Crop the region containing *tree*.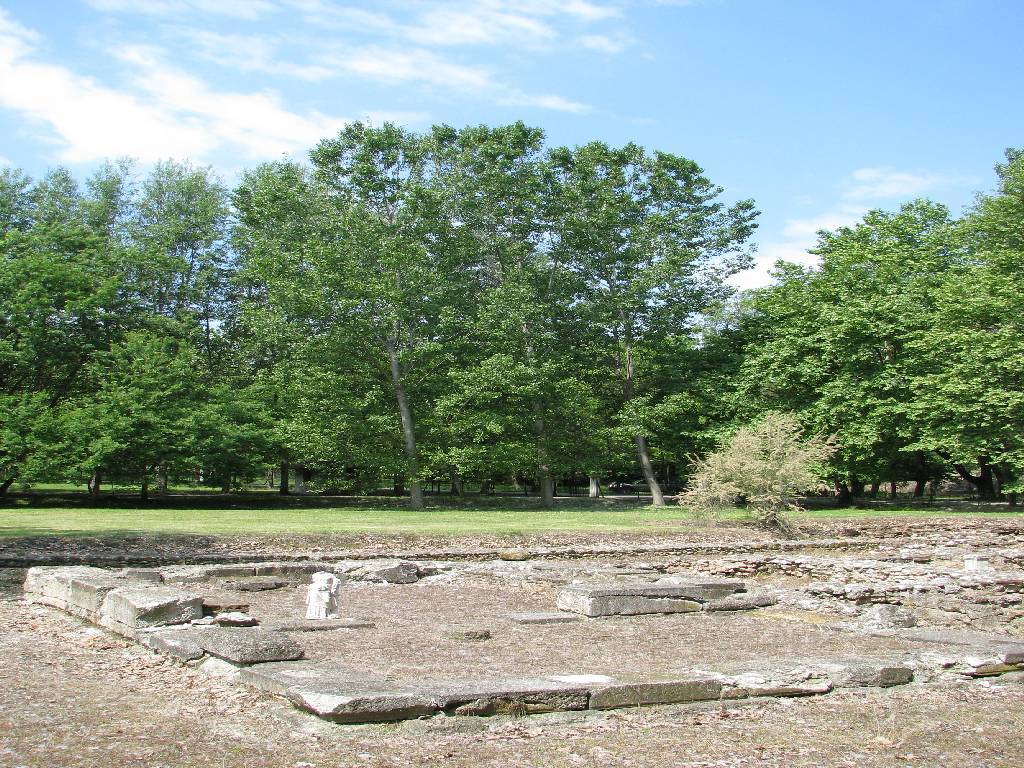
Crop region: region(0, 177, 108, 499).
